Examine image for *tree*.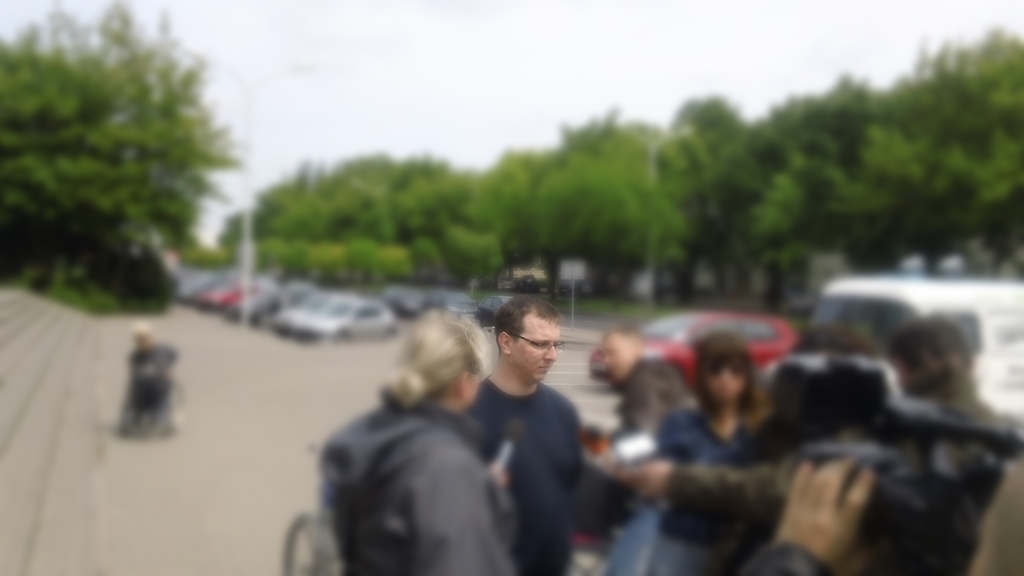
Examination result: box=[643, 82, 826, 297].
